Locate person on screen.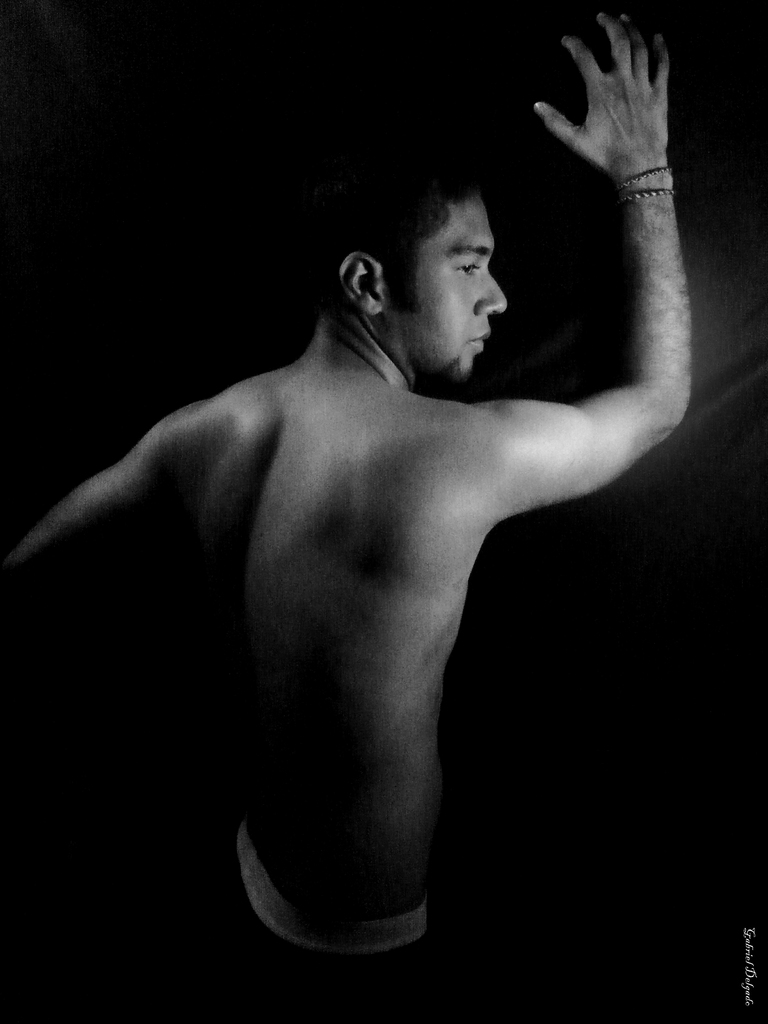
On screen at l=34, t=65, r=708, b=1000.
